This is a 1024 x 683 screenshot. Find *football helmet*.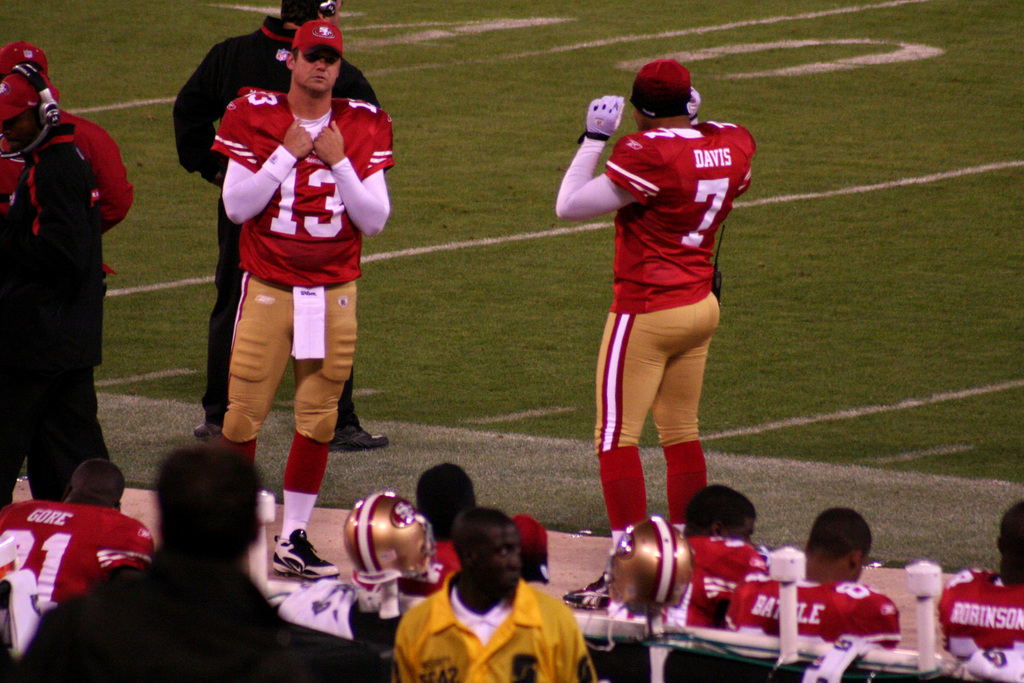
Bounding box: {"x1": 602, "y1": 516, "x2": 696, "y2": 623}.
